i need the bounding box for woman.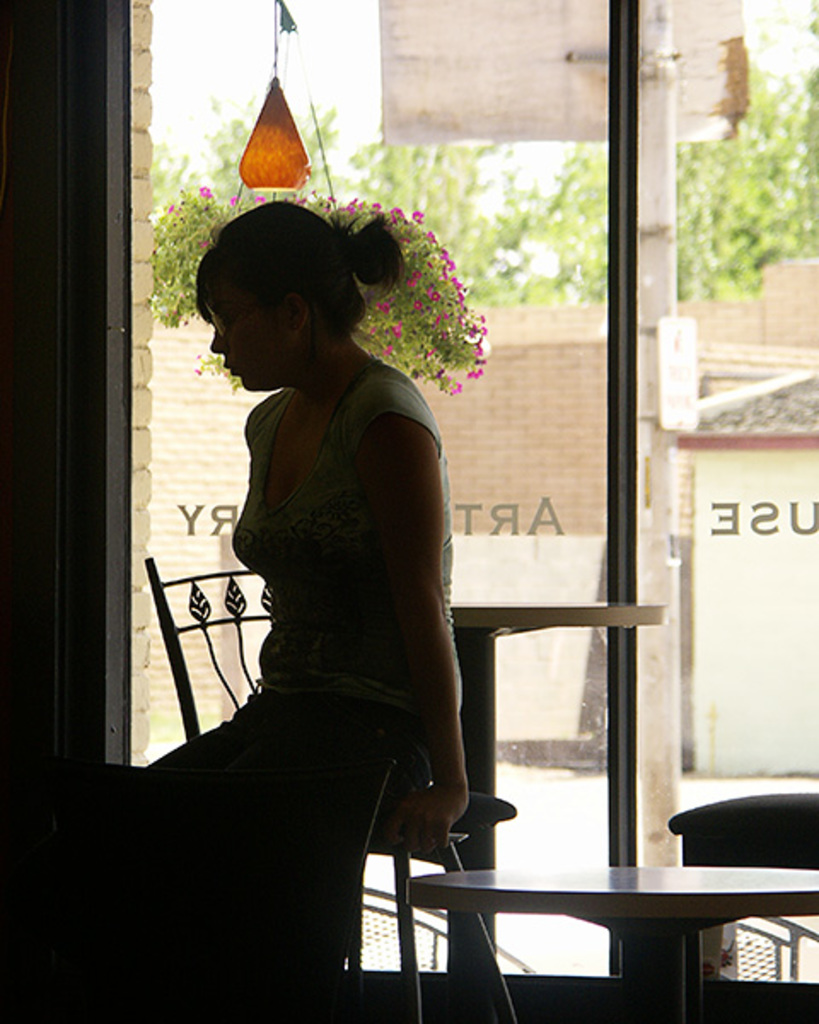
Here it is: 123 166 498 1000.
